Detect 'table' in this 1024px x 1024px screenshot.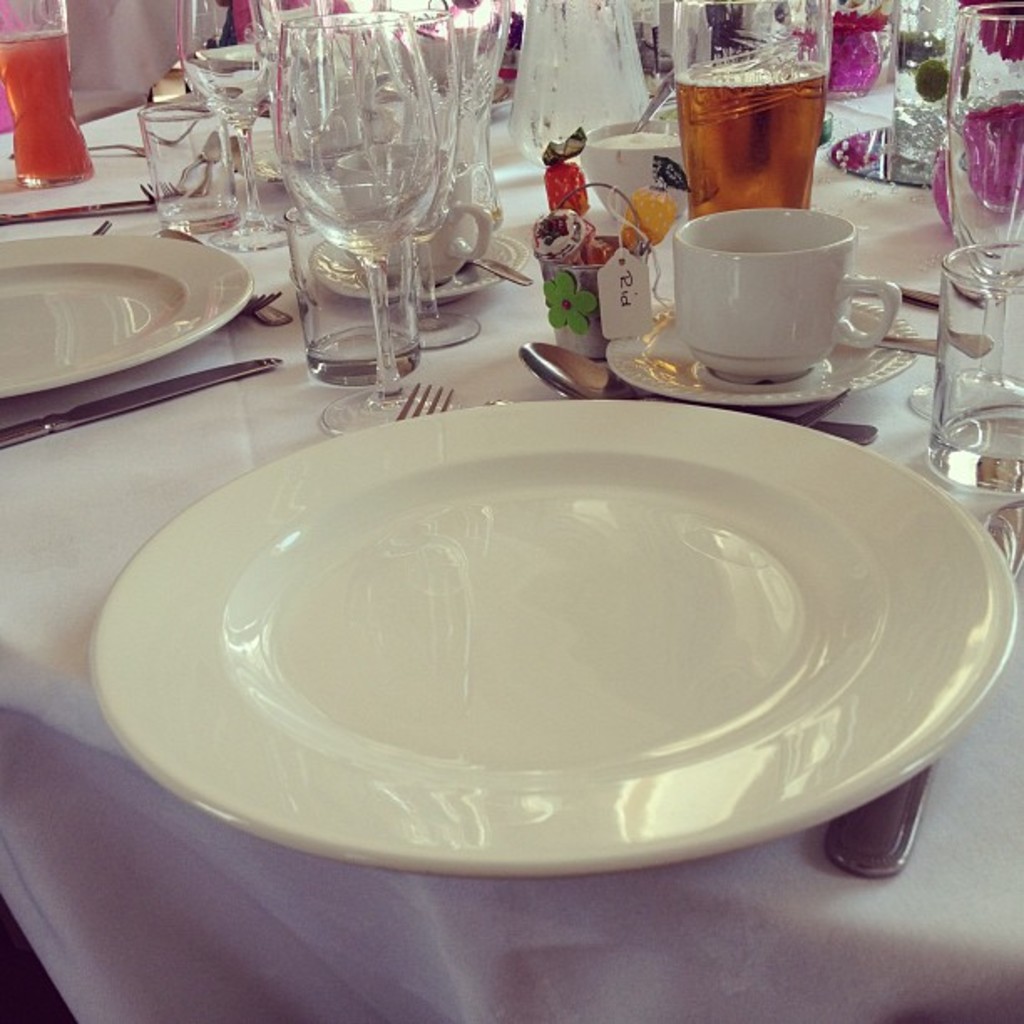
Detection: bbox=[0, 45, 1022, 1021].
